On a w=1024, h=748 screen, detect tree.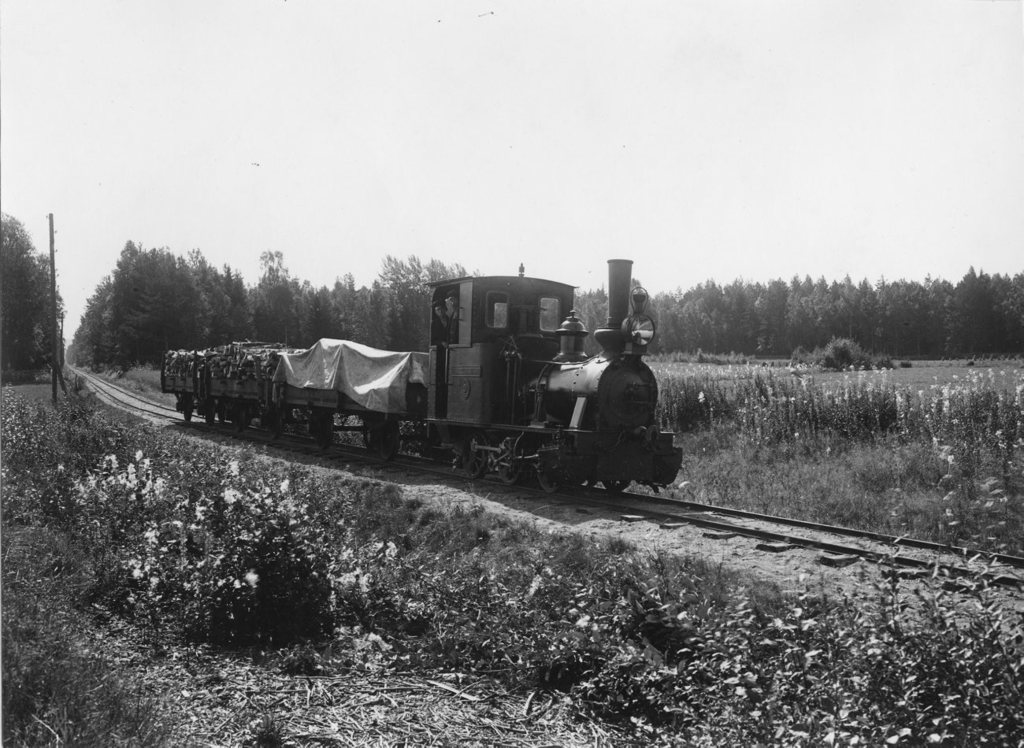
left=78, top=240, right=184, bottom=358.
